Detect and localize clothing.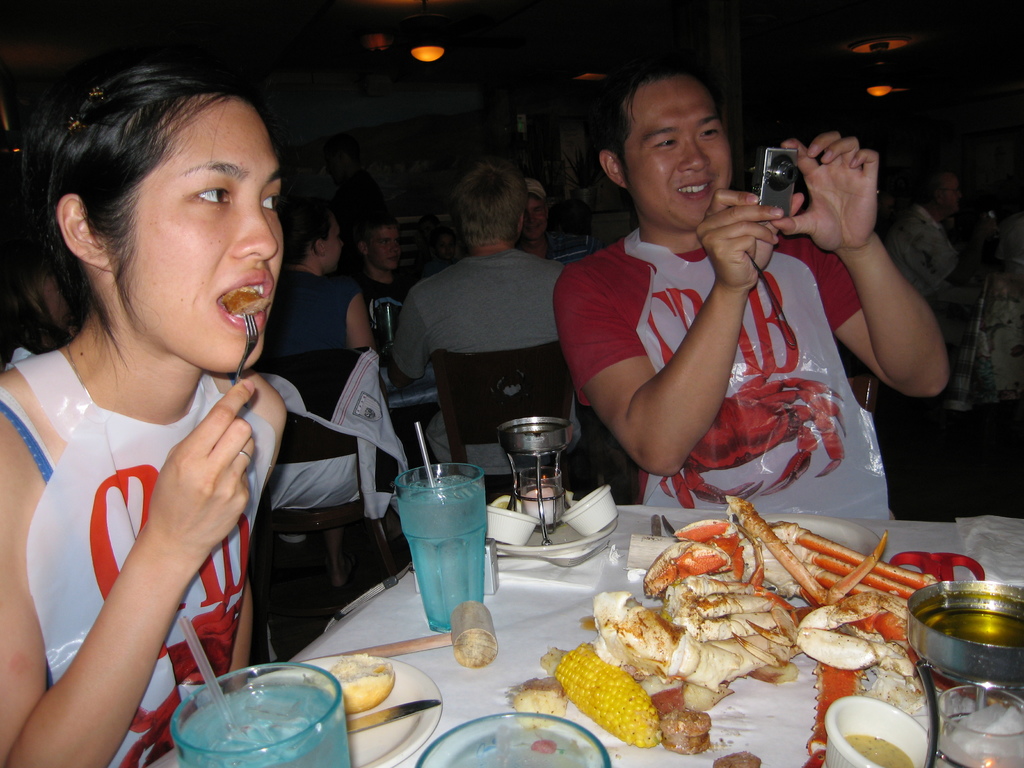
Localized at Rect(886, 199, 974, 303).
